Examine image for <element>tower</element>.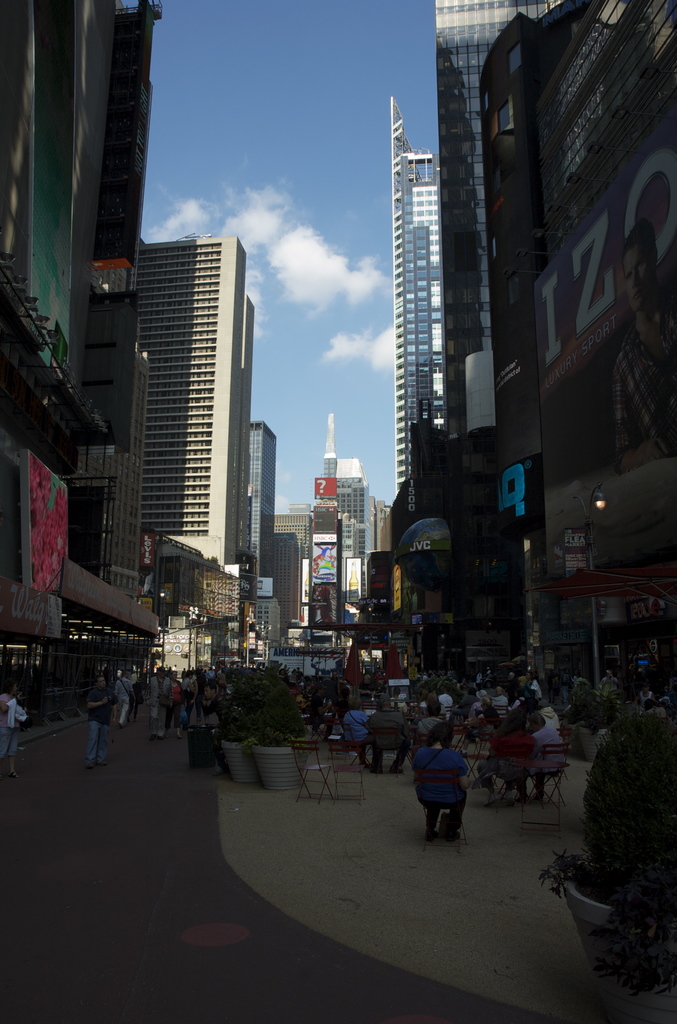
Examination result: rect(436, 0, 564, 461).
